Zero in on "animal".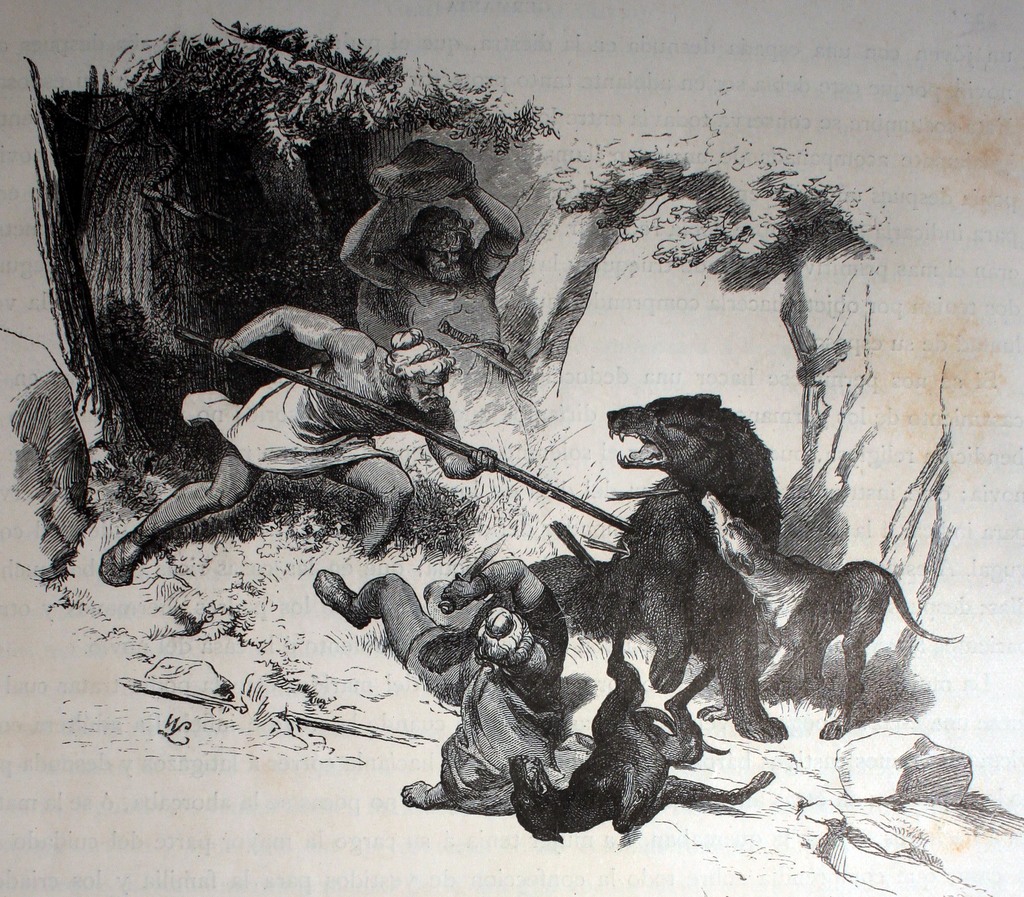
Zeroed in: 509/618/772/848.
